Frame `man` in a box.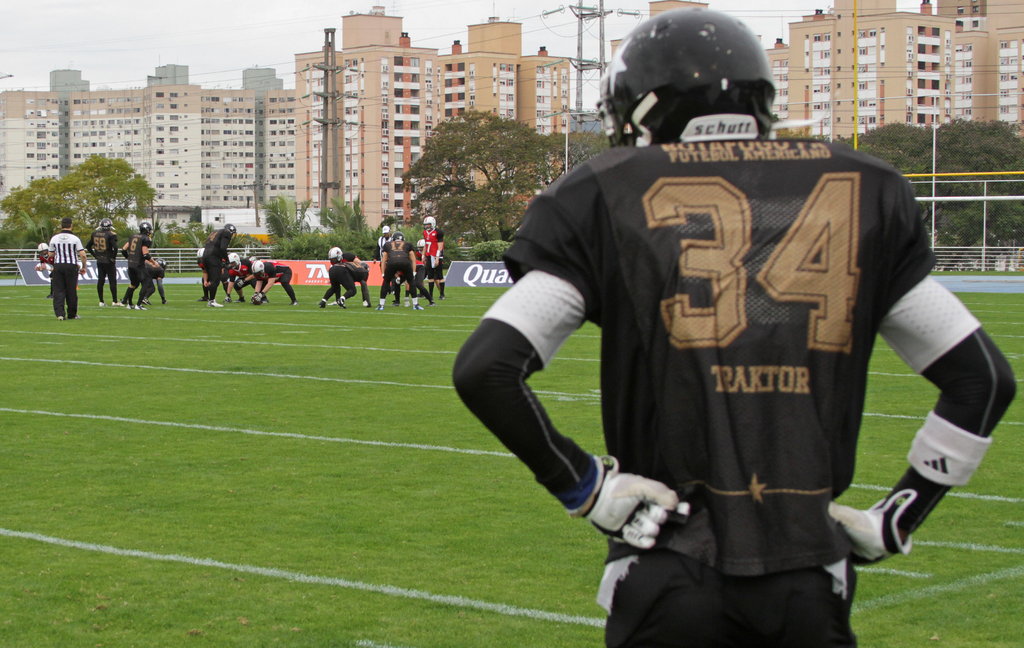
310, 268, 364, 315.
